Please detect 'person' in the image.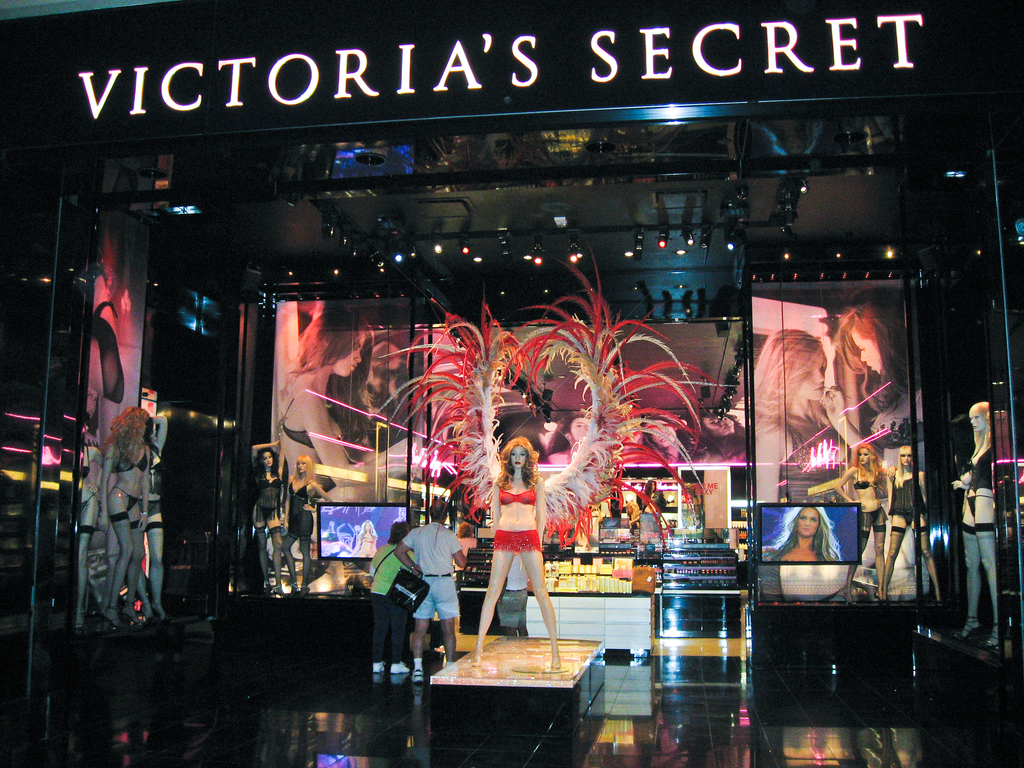
x1=771 y1=508 x2=846 y2=559.
